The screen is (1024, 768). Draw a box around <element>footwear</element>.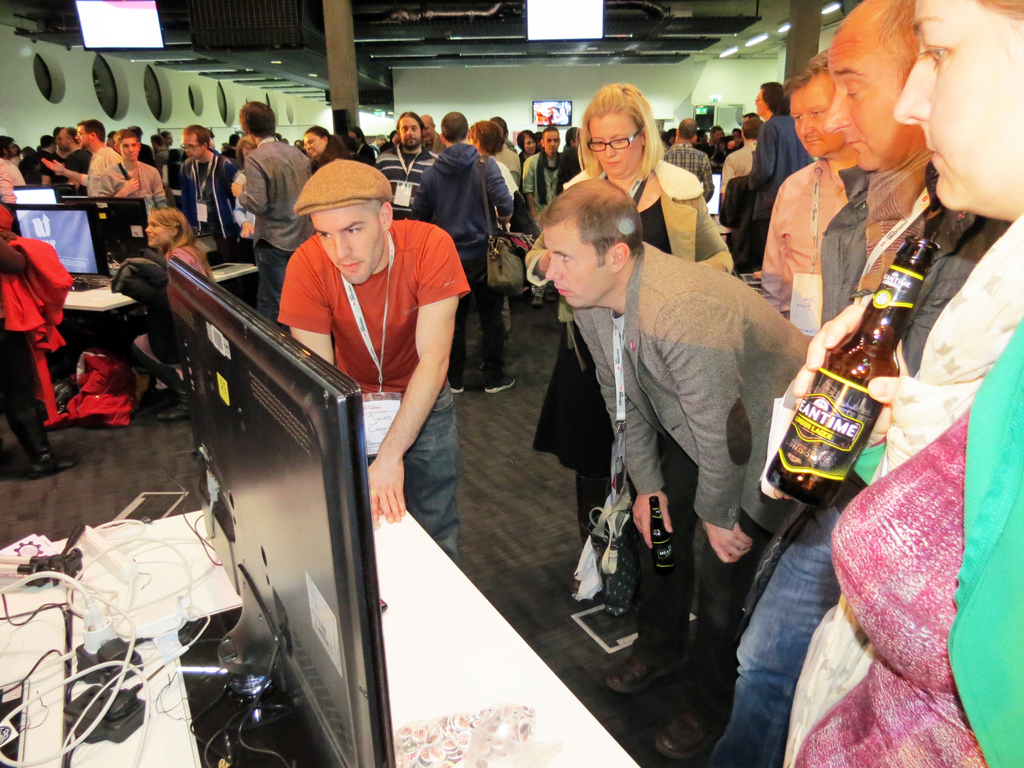
{"left": 605, "top": 643, "right": 694, "bottom": 696}.
